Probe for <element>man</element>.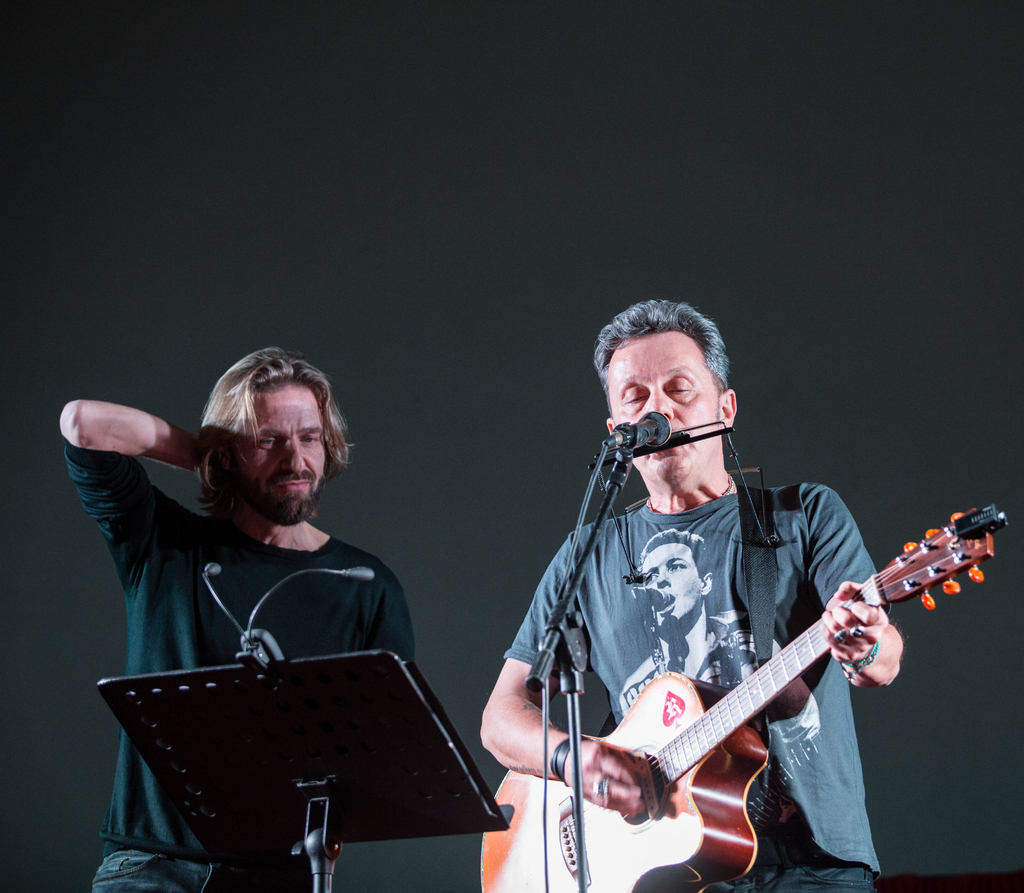
Probe result: bbox=[609, 513, 820, 826].
